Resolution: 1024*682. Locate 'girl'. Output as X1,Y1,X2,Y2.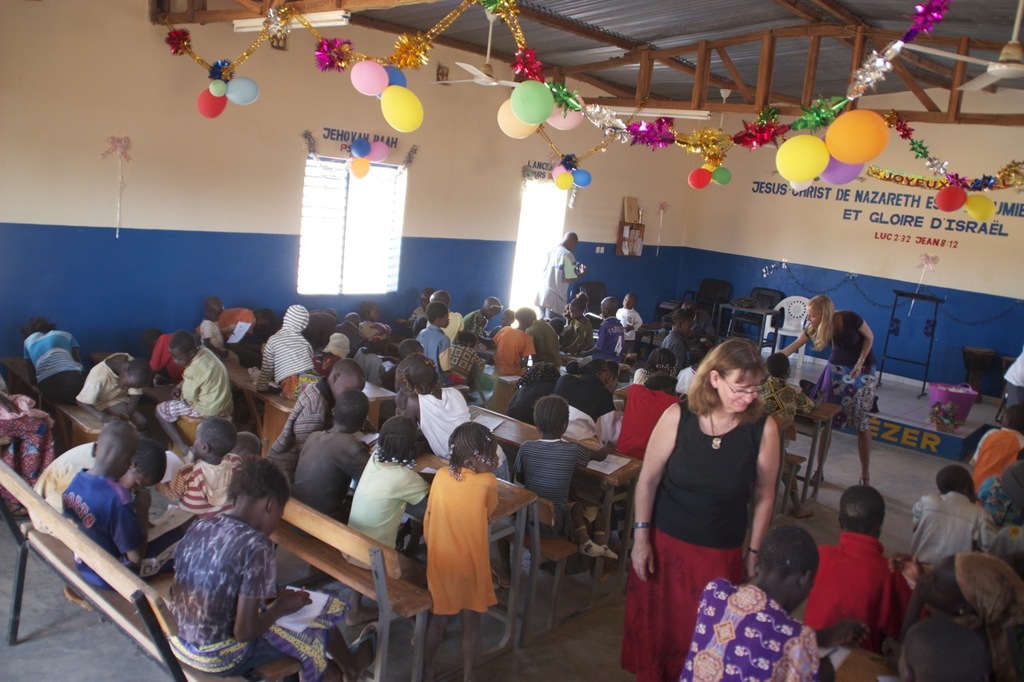
896,549,1023,681.
